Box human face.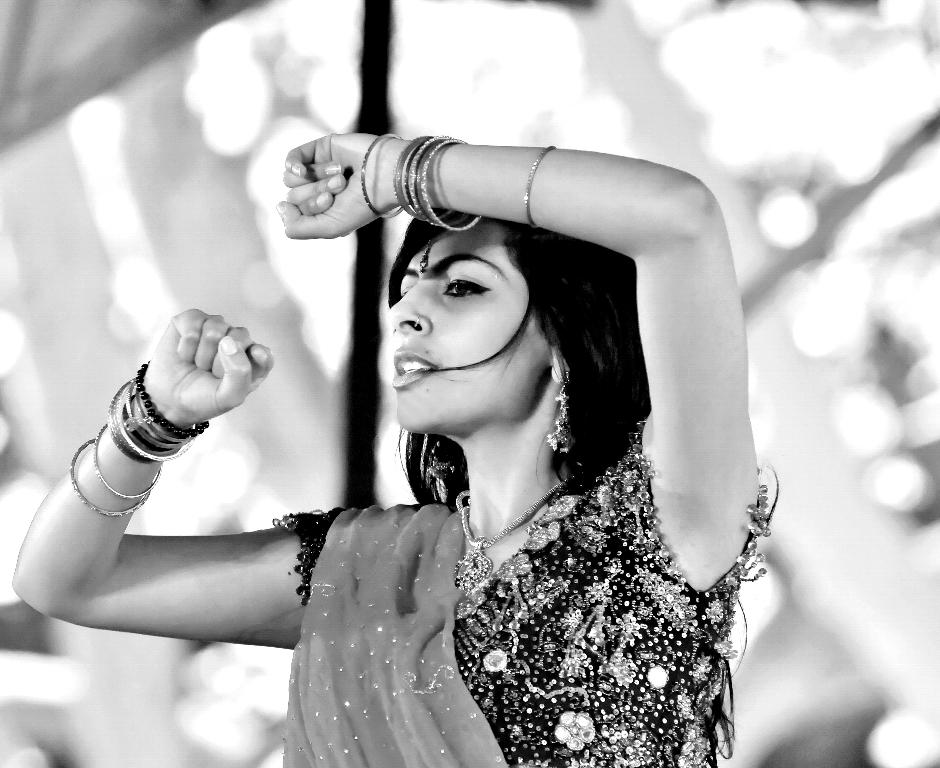
detection(386, 219, 550, 430).
